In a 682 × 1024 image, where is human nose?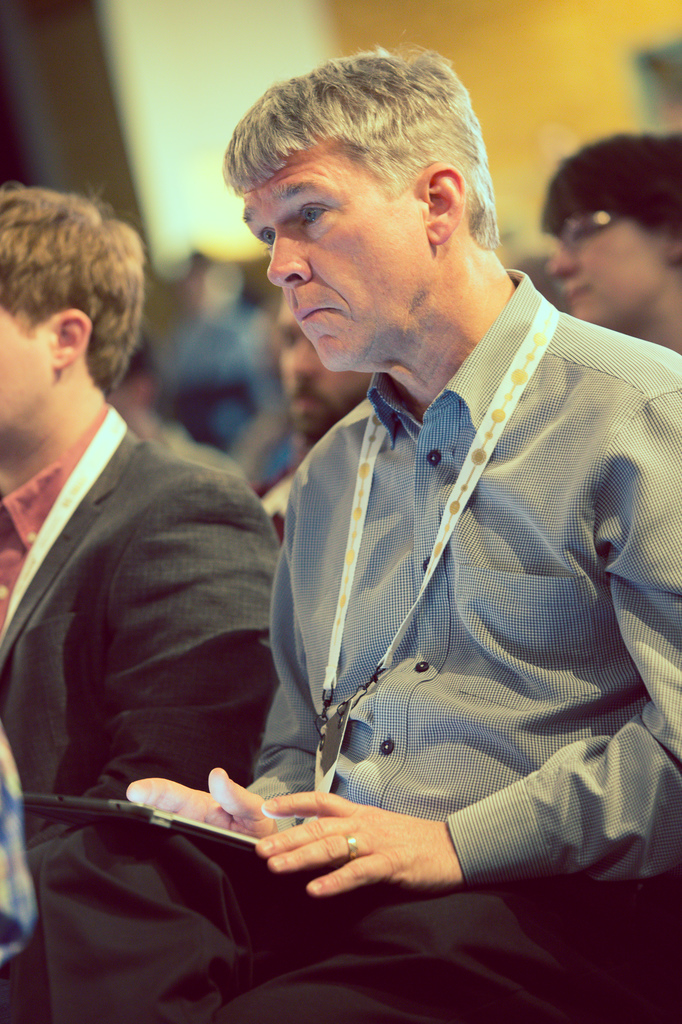
265/225/314/288.
